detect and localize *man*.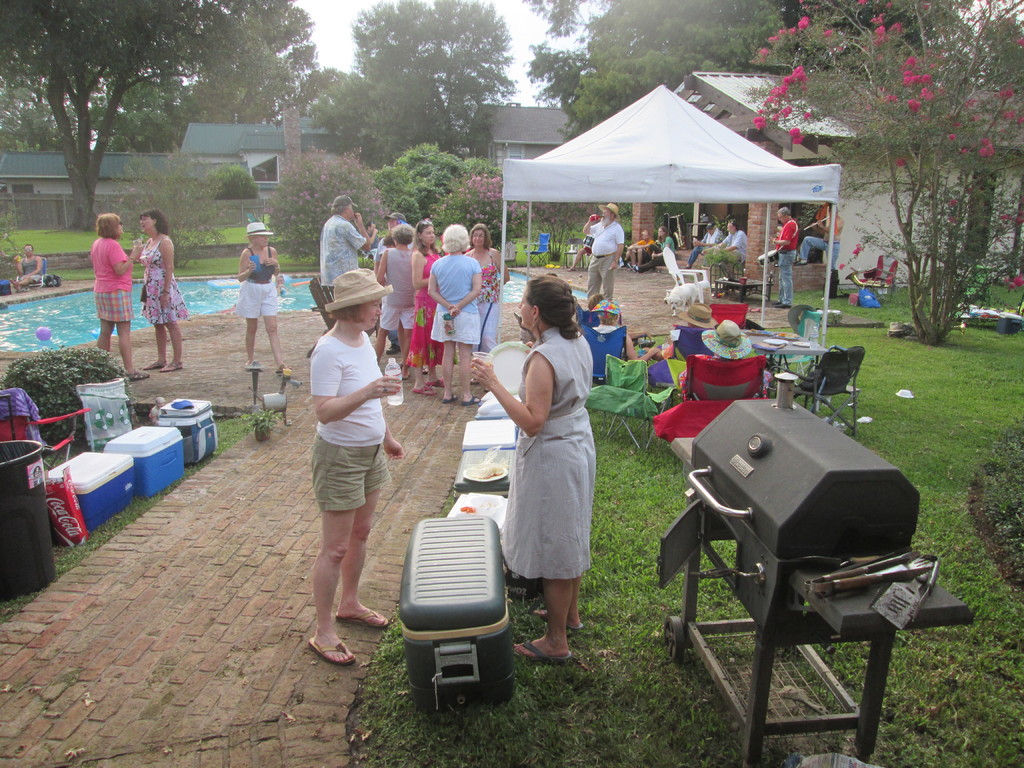
Localized at 580:205:627:299.
